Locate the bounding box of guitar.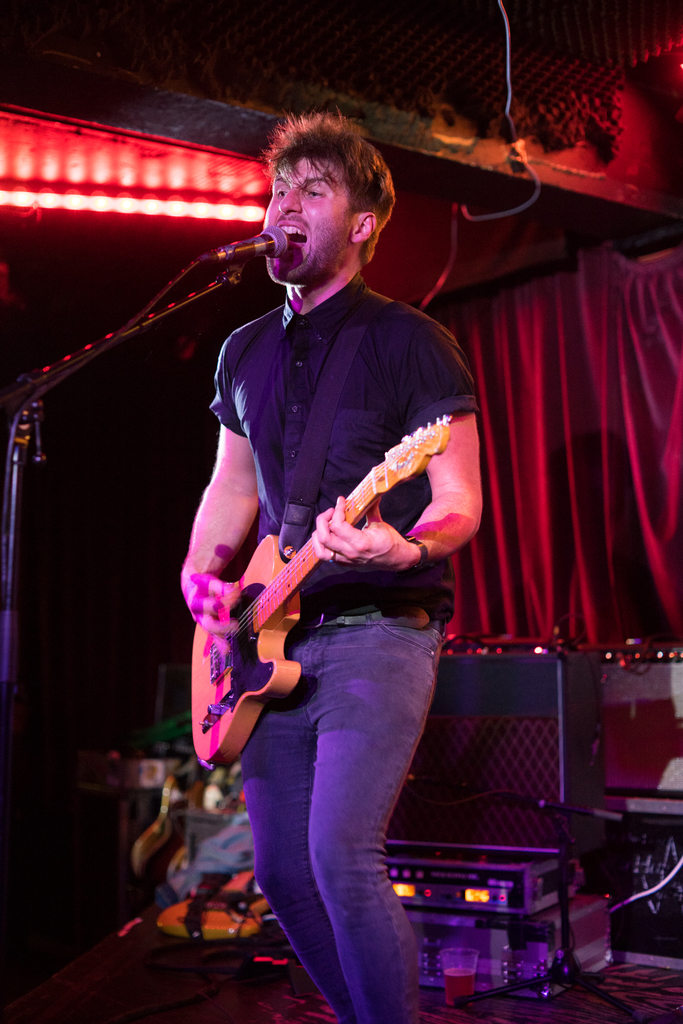
Bounding box: (183, 414, 458, 776).
